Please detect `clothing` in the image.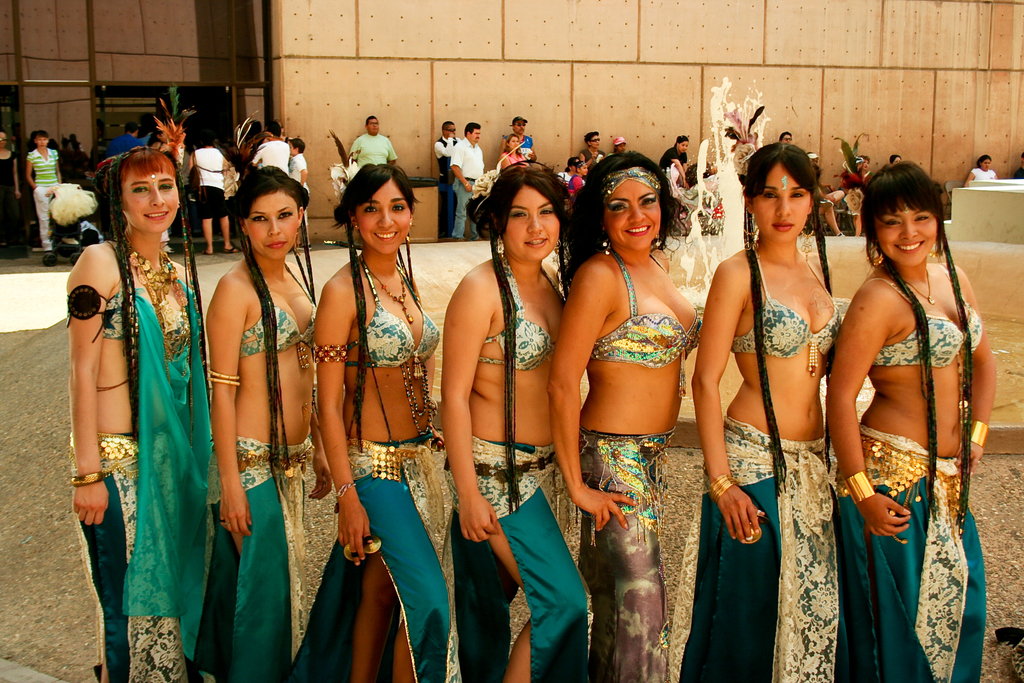
(x1=107, y1=133, x2=145, y2=156).
